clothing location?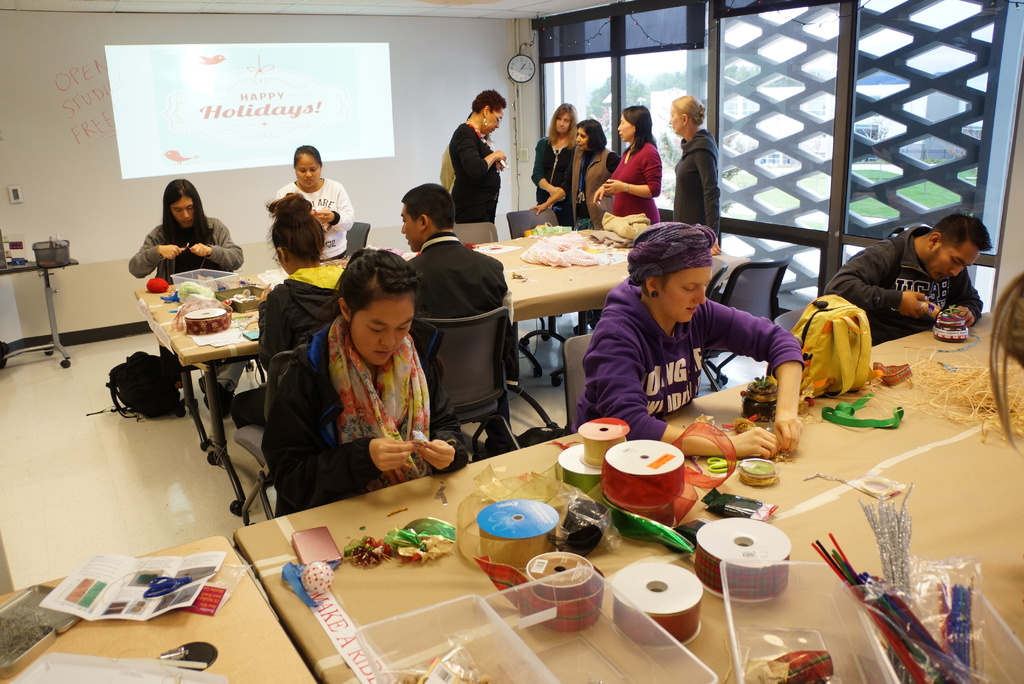
609,140,660,224
